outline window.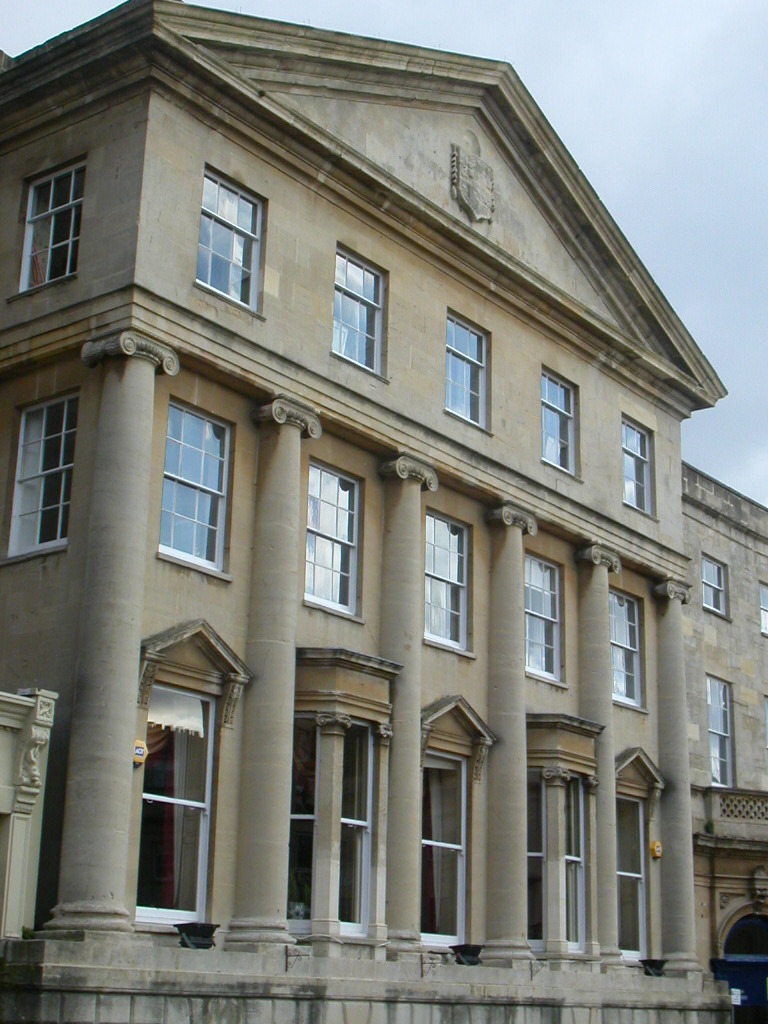
Outline: bbox=[568, 776, 585, 951].
